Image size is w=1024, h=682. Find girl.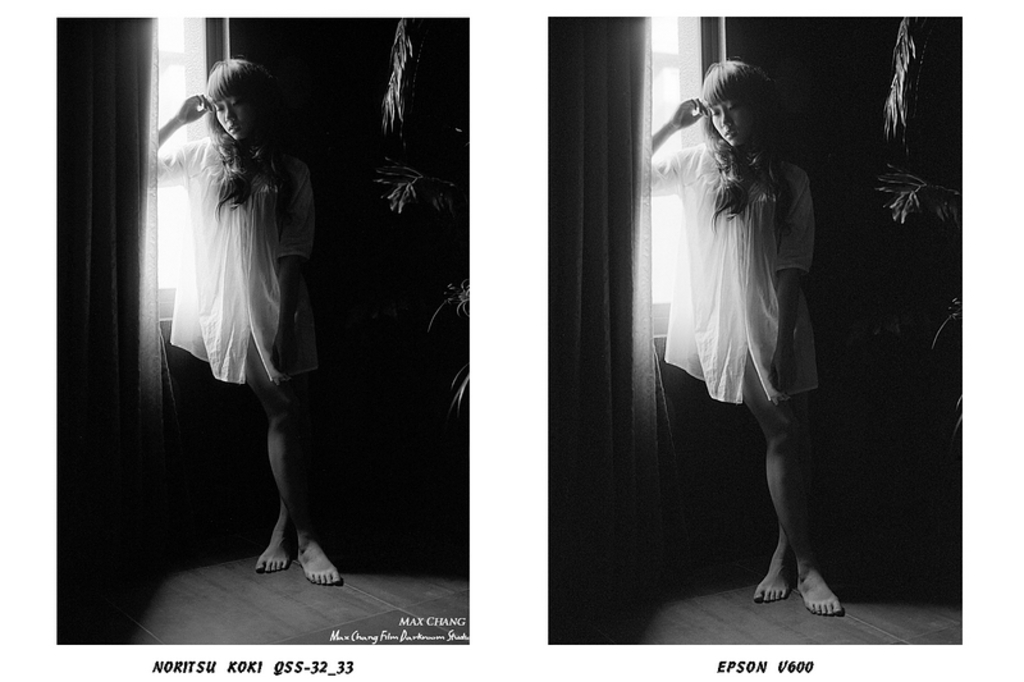
l=650, t=56, r=842, b=614.
